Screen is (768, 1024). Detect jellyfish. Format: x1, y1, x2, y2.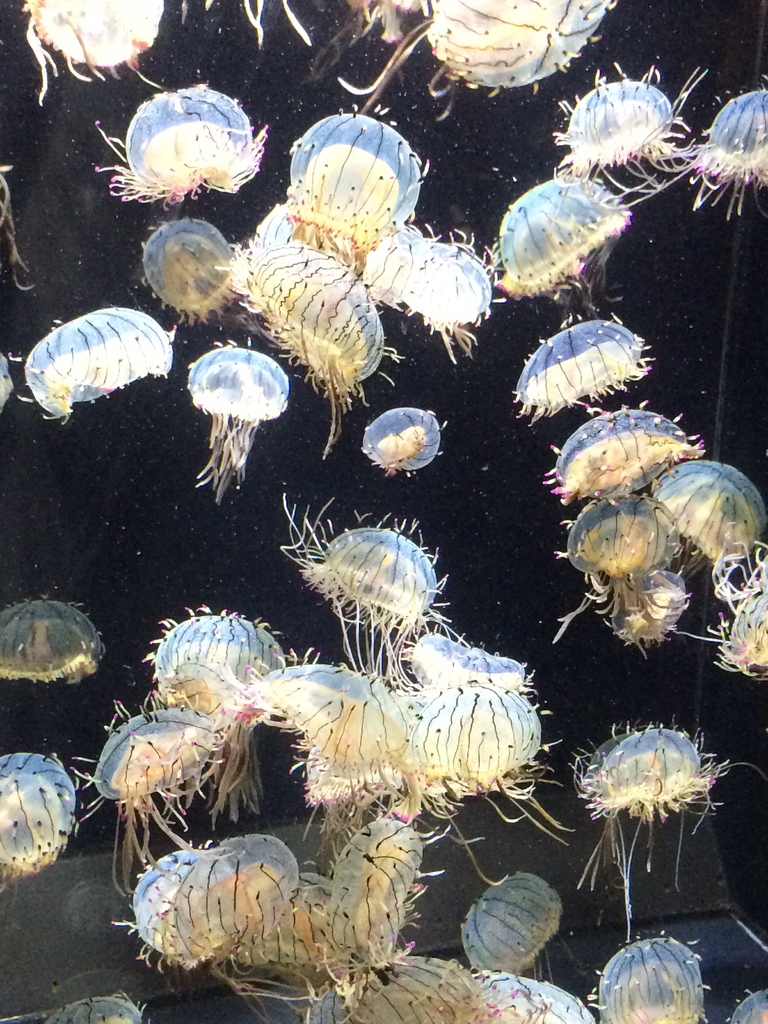
567, 59, 710, 186.
